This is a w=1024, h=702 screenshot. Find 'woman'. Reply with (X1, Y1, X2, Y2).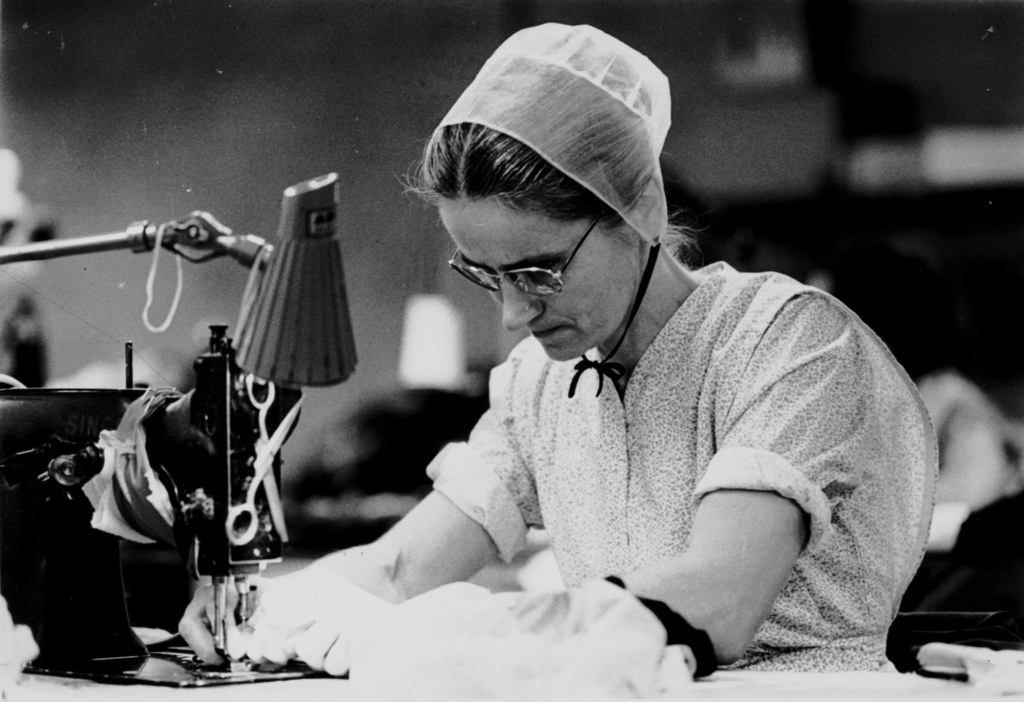
(273, 71, 933, 679).
